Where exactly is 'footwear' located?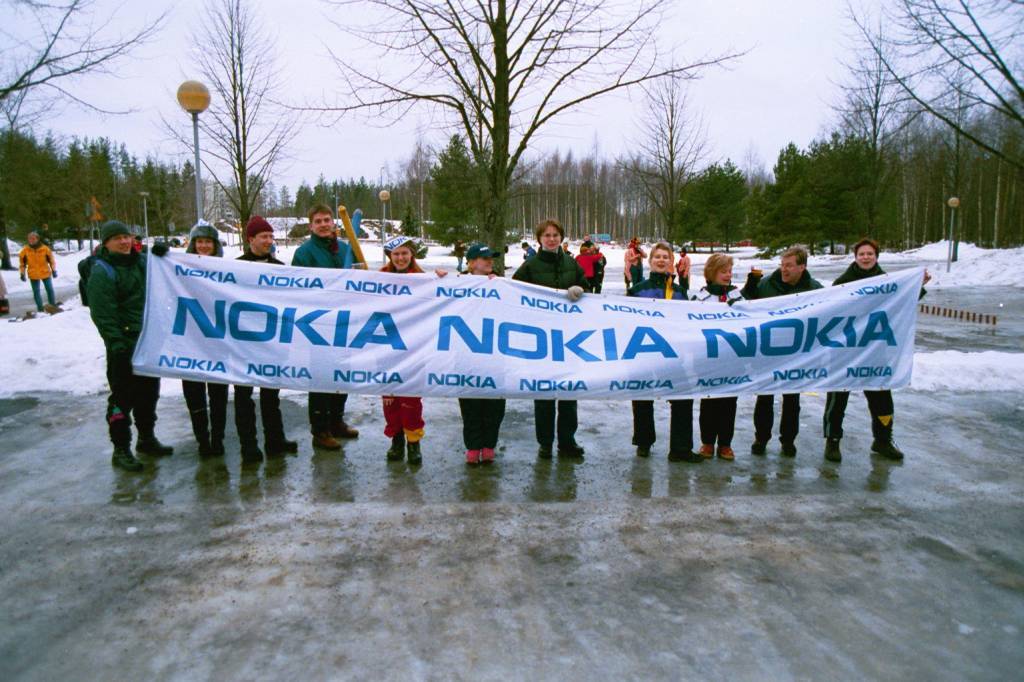
Its bounding box is <bbox>669, 451, 707, 462</bbox>.
